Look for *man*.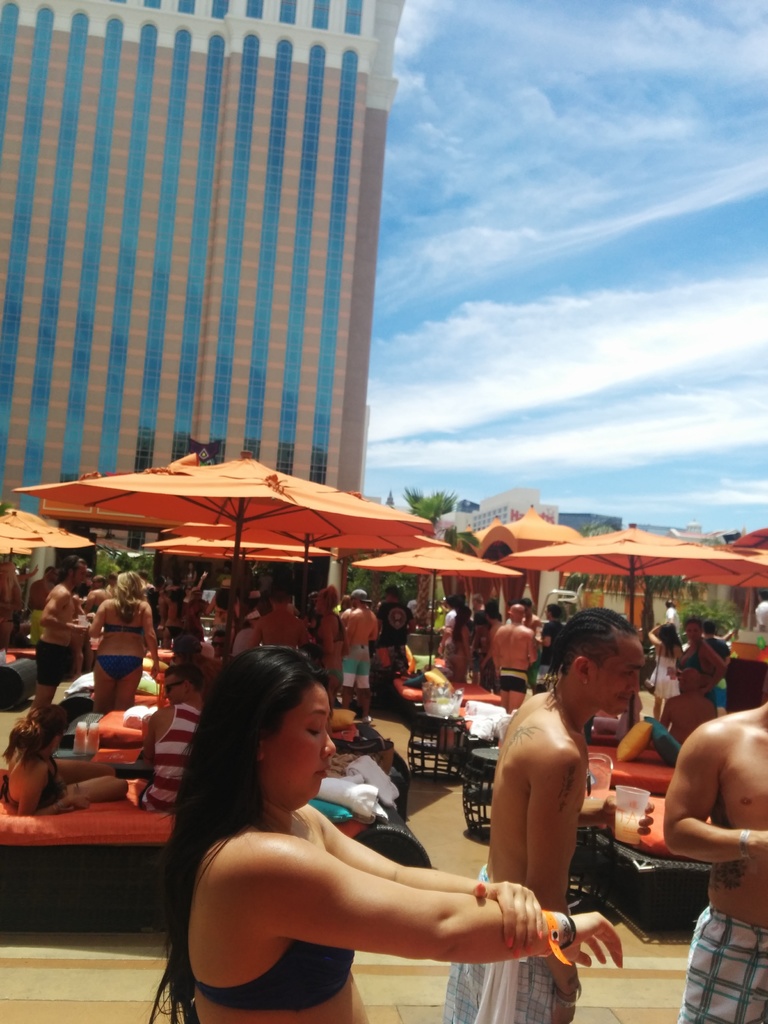
Found: rect(663, 597, 679, 628).
